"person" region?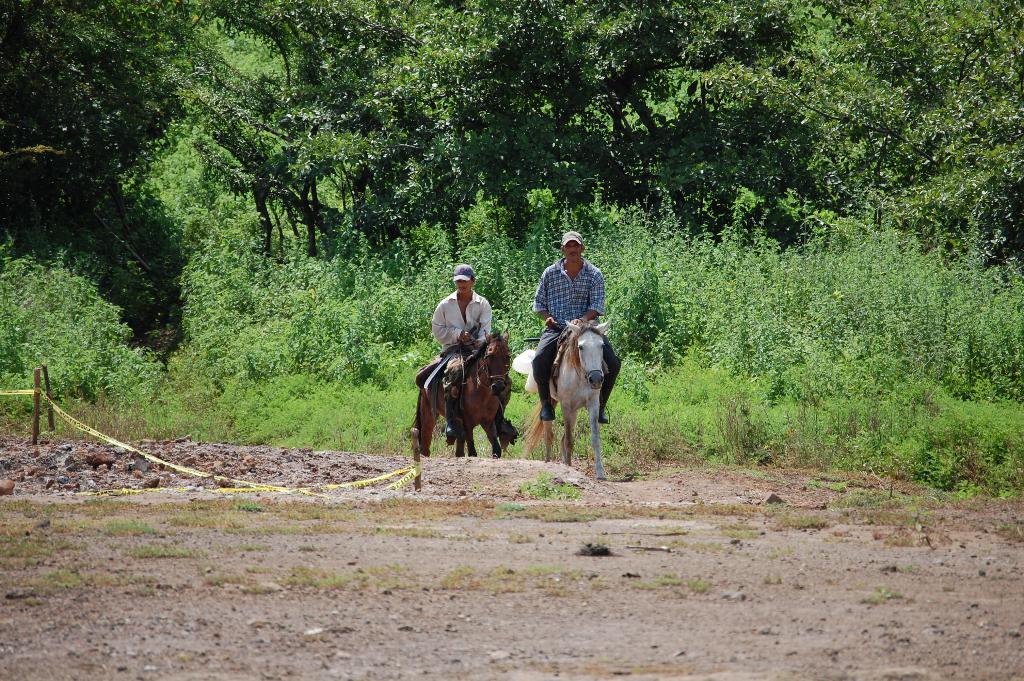
(left=428, top=266, right=509, bottom=443)
